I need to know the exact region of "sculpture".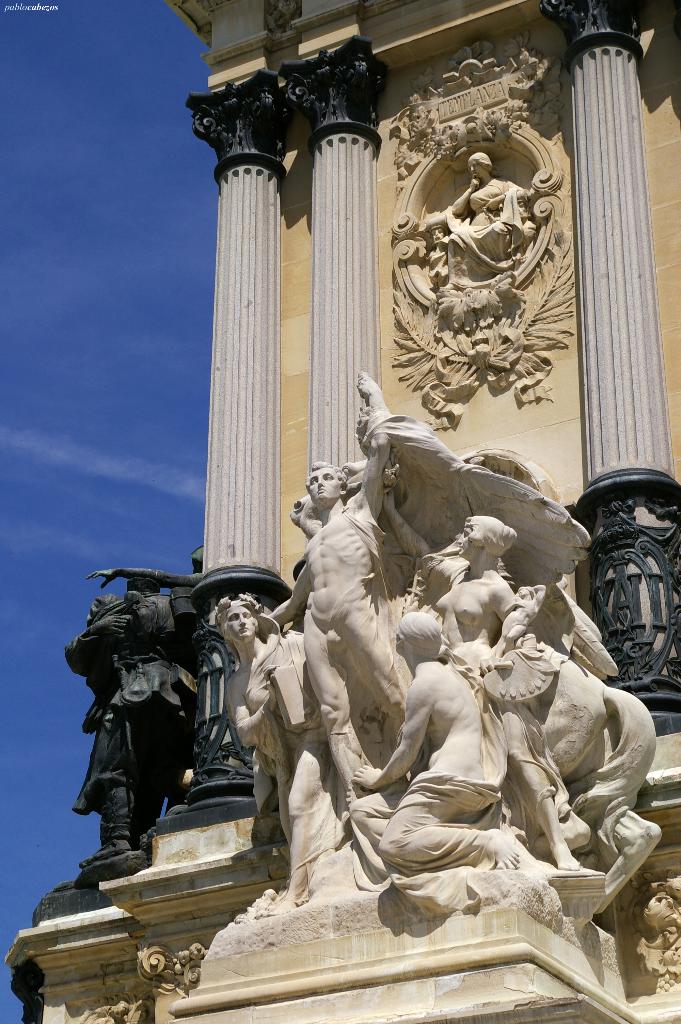
Region: detection(58, 566, 203, 874).
